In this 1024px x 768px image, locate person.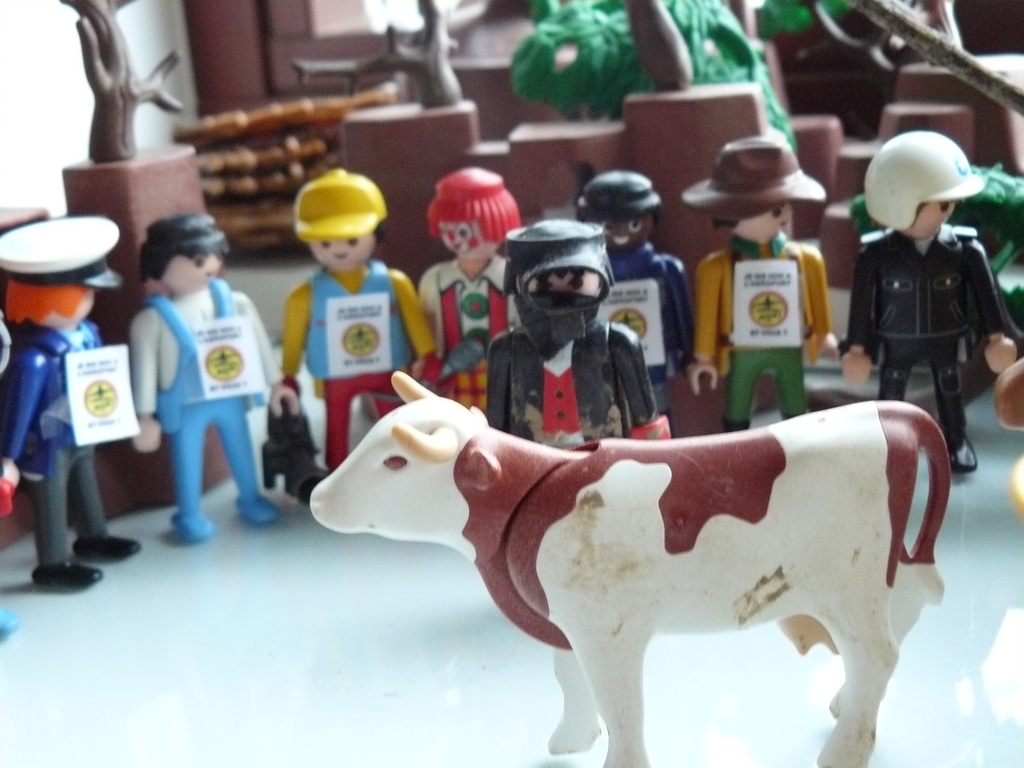
Bounding box: (x1=128, y1=214, x2=304, y2=550).
